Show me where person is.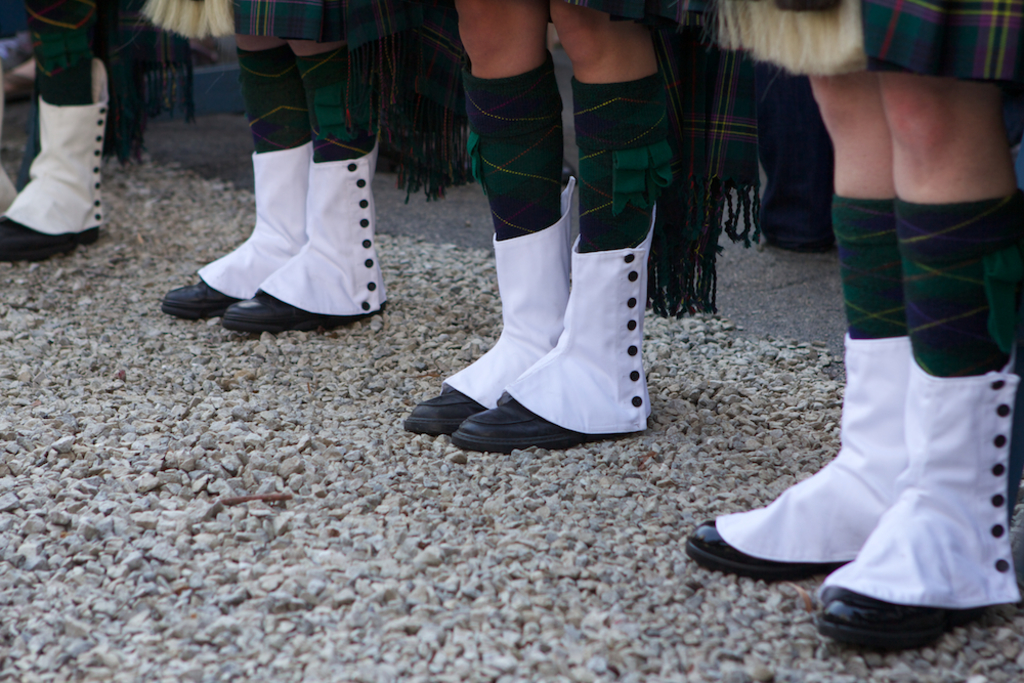
person is at x1=0, y1=0, x2=109, y2=261.
